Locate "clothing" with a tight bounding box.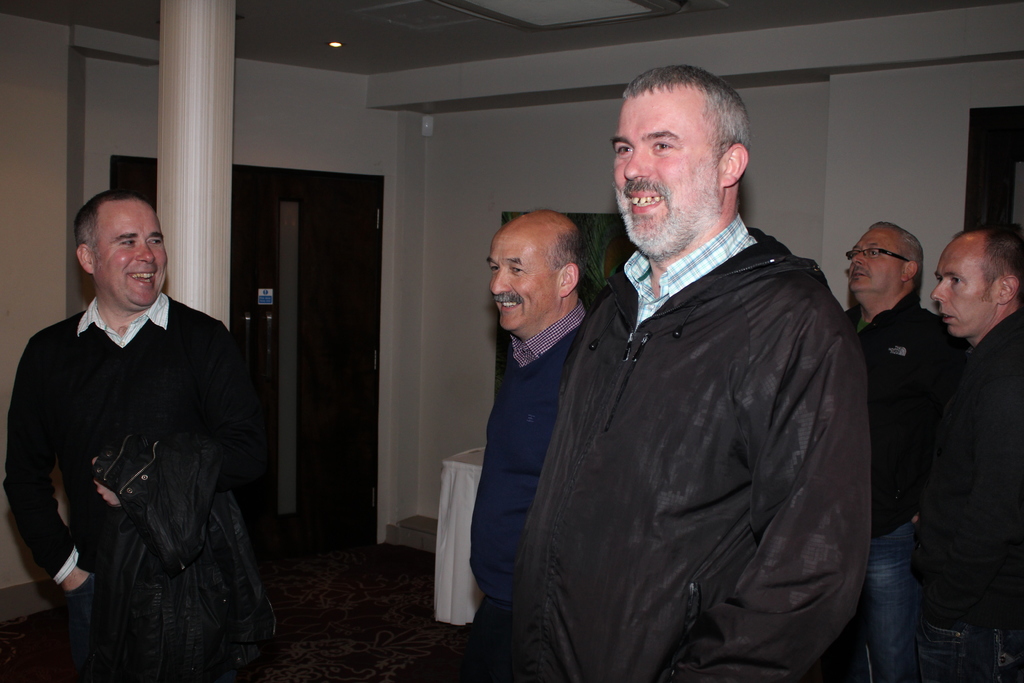
BBox(21, 254, 268, 676).
